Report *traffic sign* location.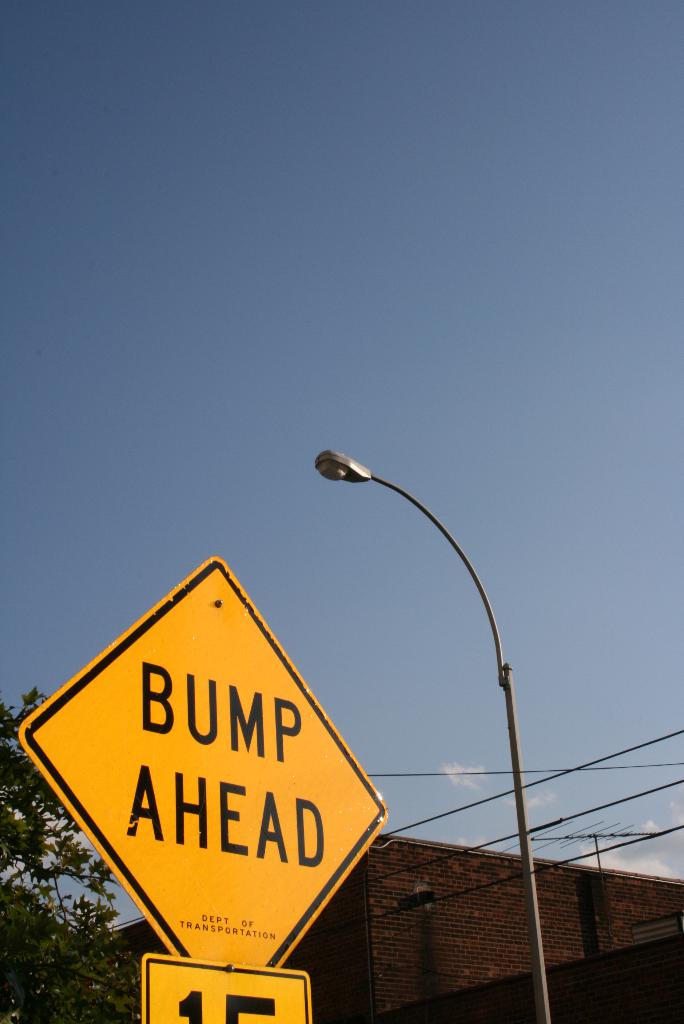
Report: [x1=138, y1=957, x2=317, y2=1023].
